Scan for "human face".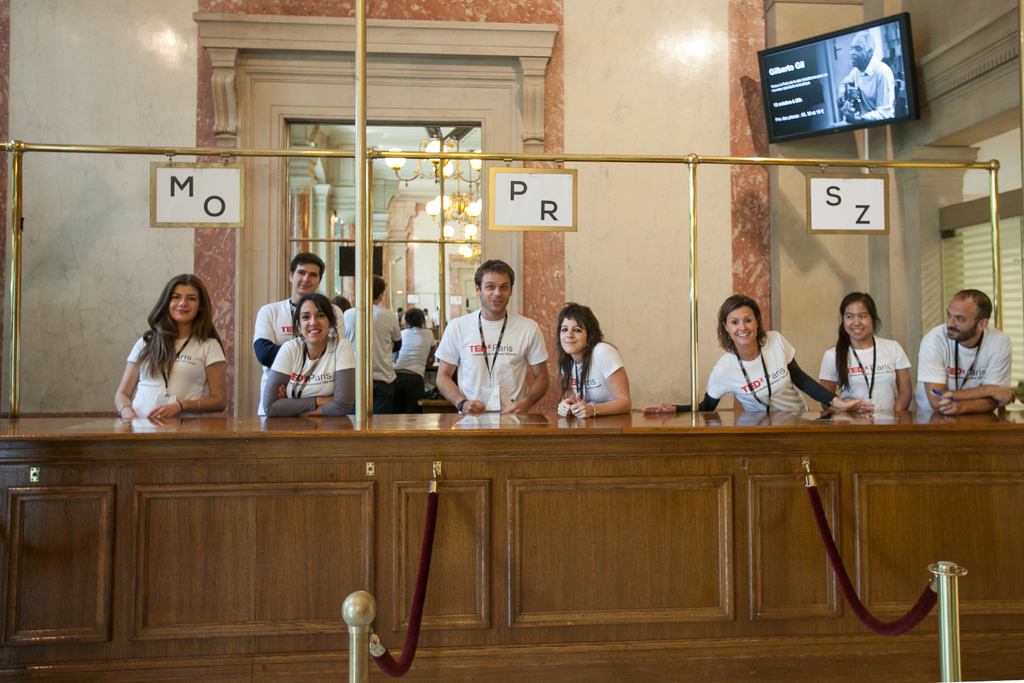
Scan result: region(296, 293, 334, 349).
